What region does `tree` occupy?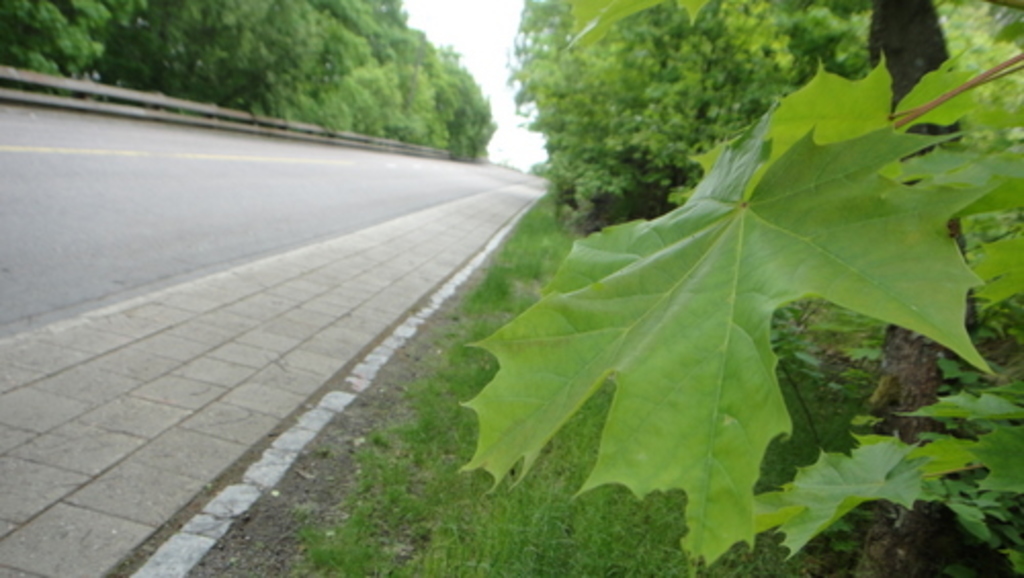
select_region(328, 0, 430, 80).
